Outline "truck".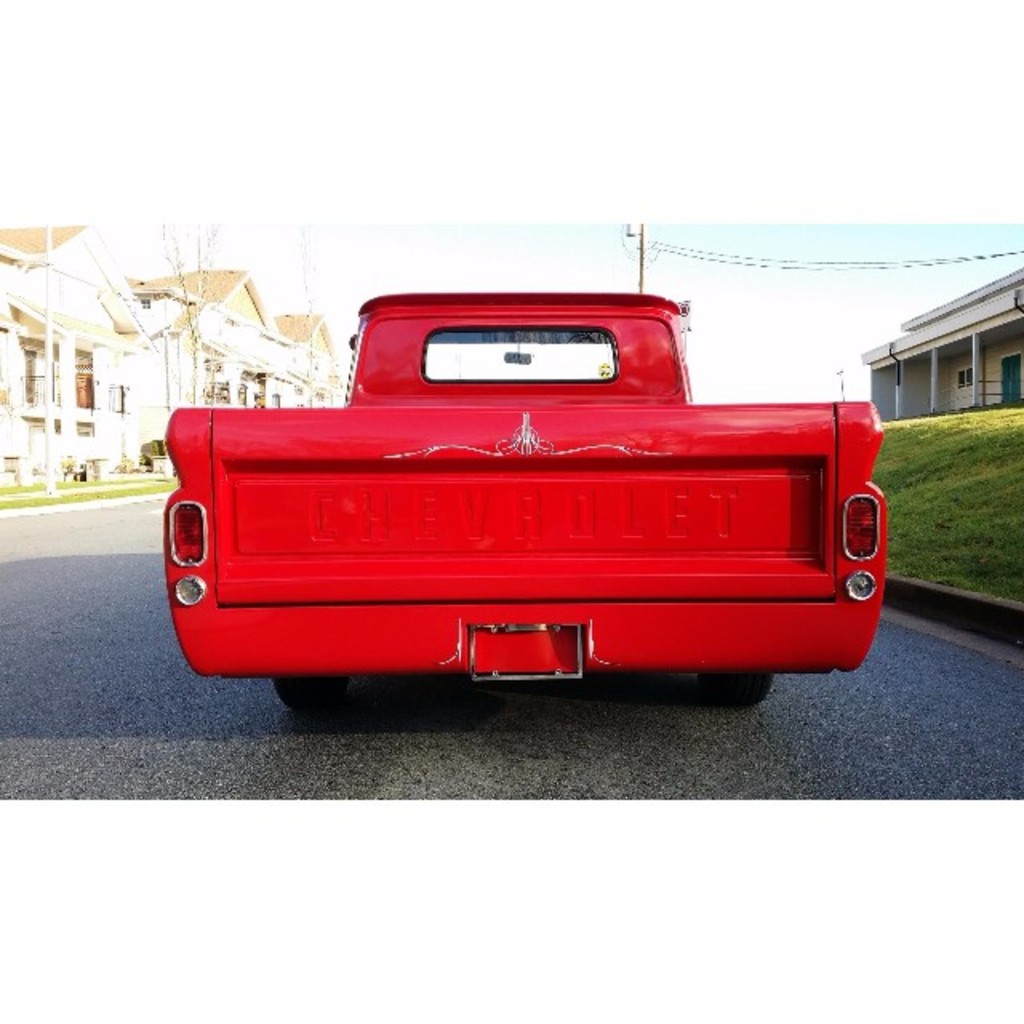
Outline: [142,294,920,712].
